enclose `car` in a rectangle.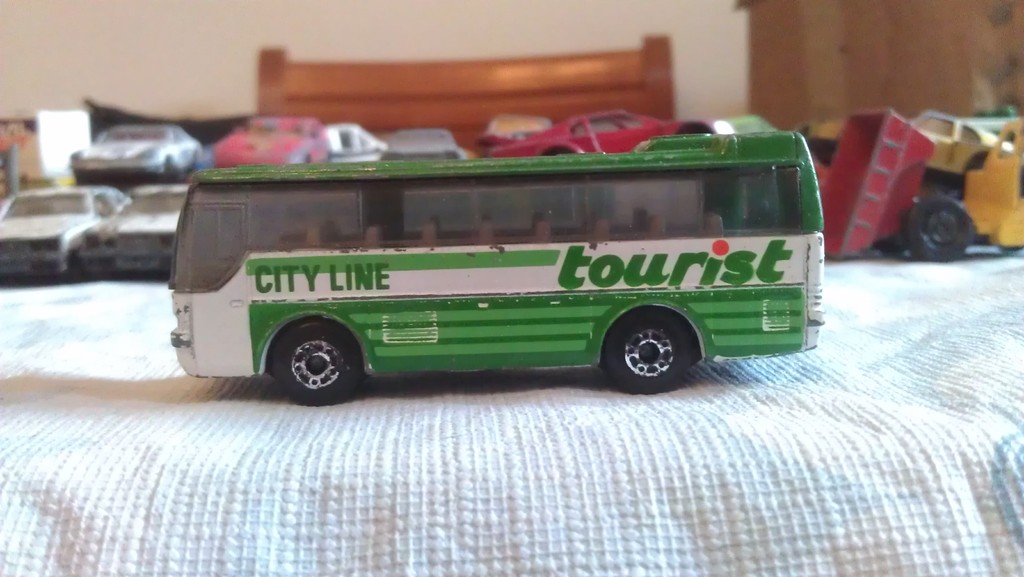
81:184:173:273.
